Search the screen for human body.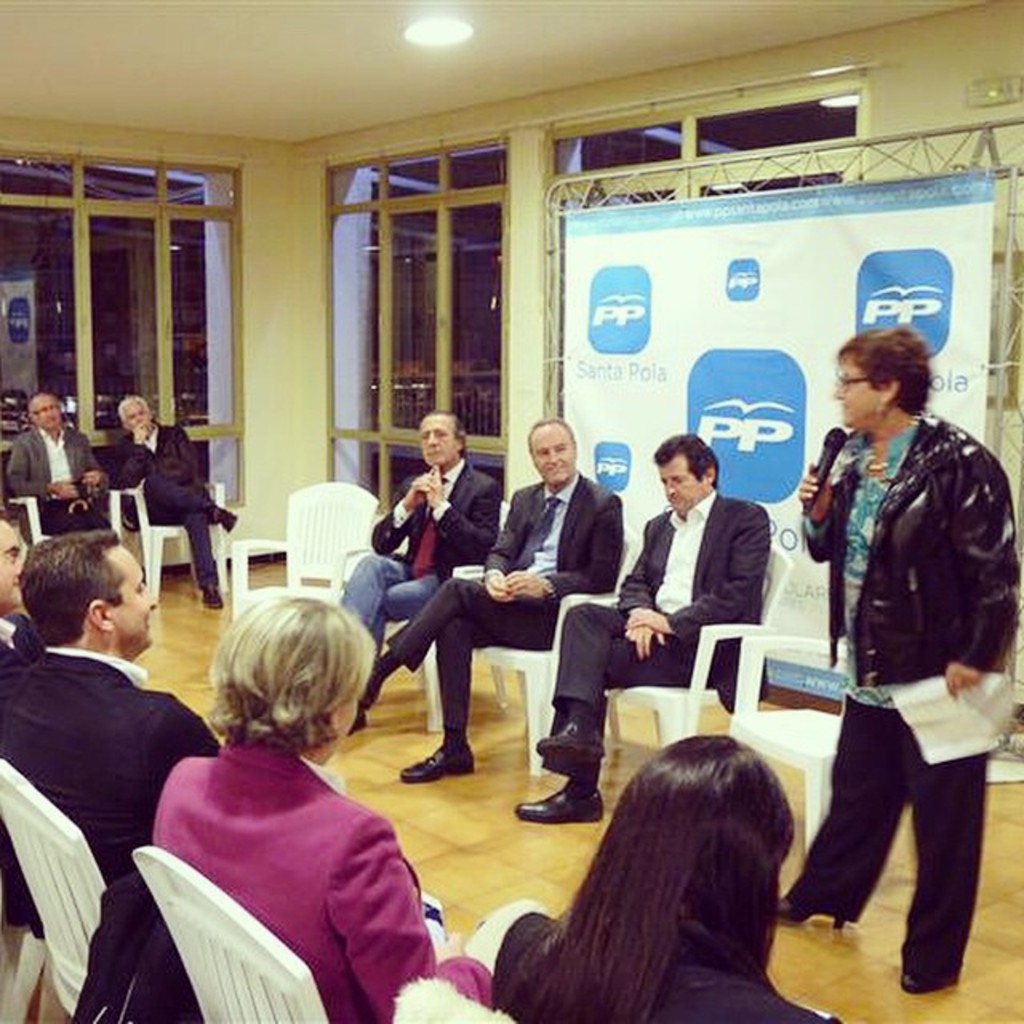
Found at 0:509:214:1022.
